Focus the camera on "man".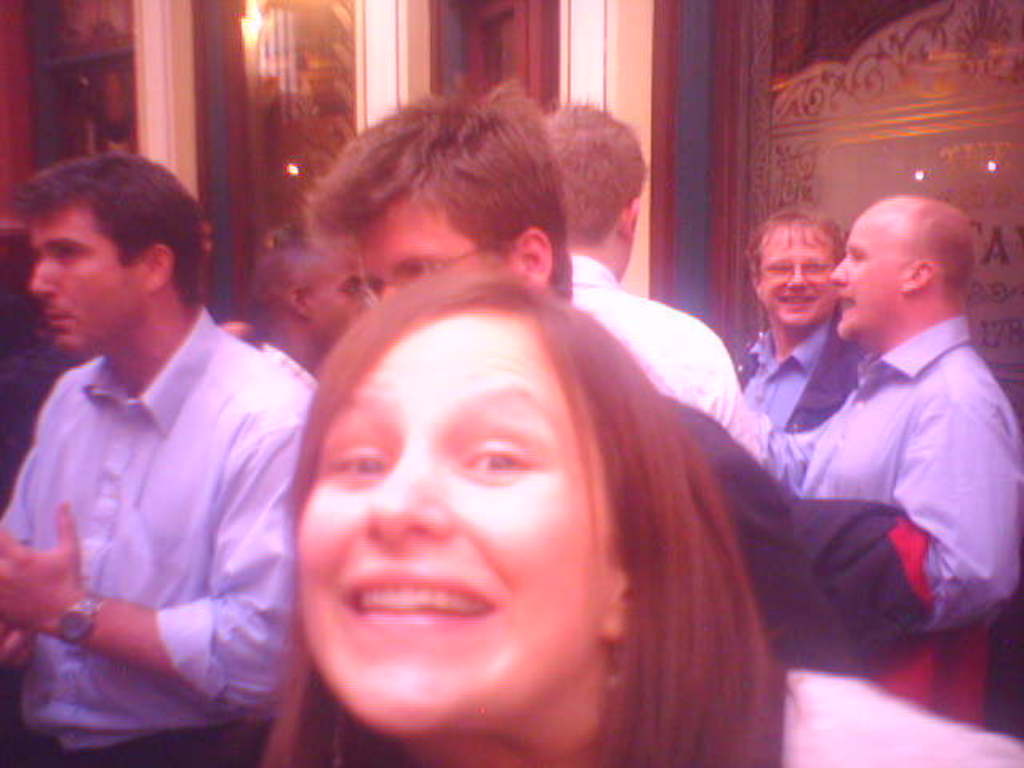
Focus region: box(290, 67, 854, 680).
